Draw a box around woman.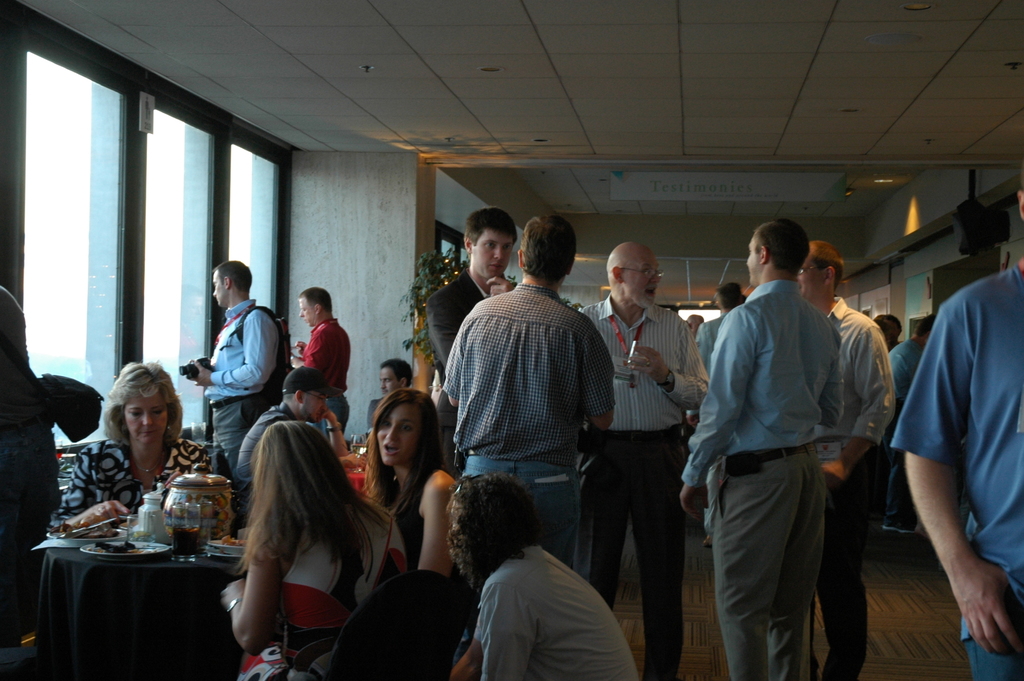
pyautogui.locateOnScreen(358, 382, 471, 575).
